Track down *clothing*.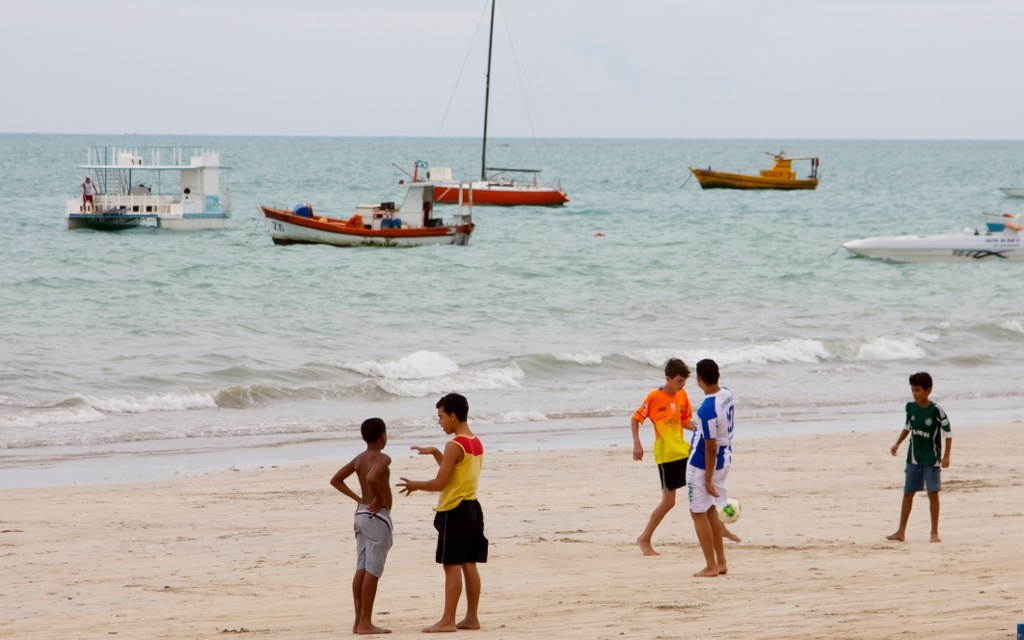
Tracked to (353, 500, 399, 588).
